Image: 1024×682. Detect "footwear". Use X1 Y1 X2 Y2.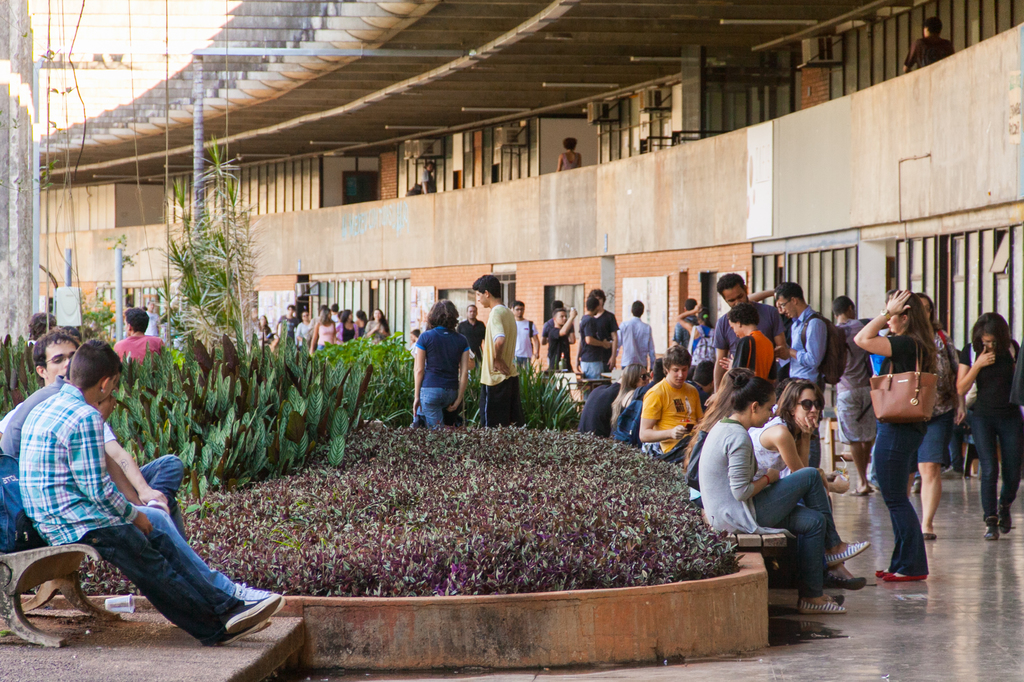
220 617 275 645.
